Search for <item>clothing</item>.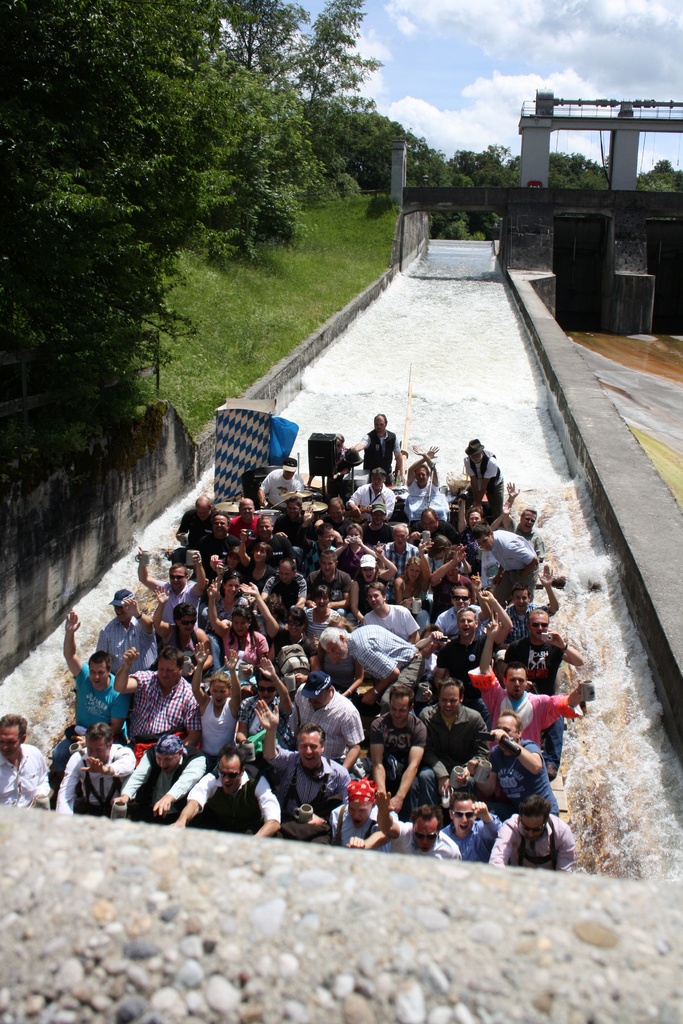
Found at left=406, top=481, right=450, bottom=520.
